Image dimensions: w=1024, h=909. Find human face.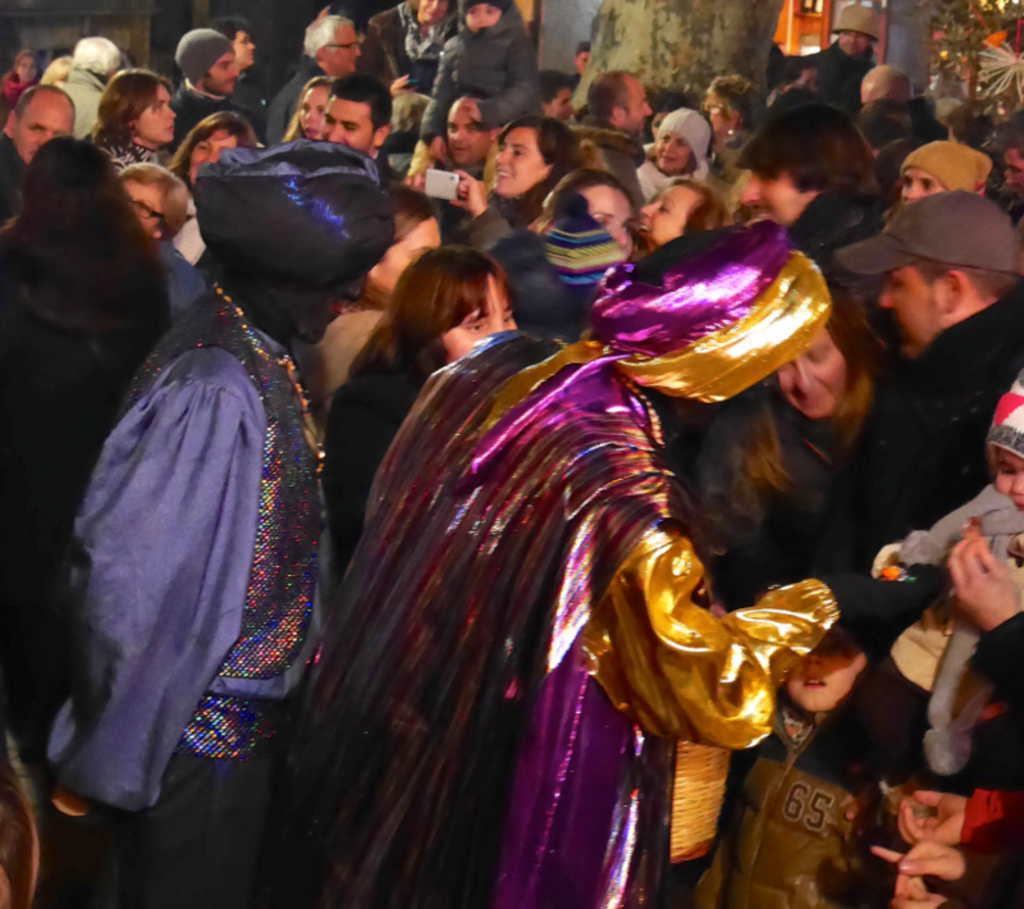
detection(444, 96, 489, 164).
